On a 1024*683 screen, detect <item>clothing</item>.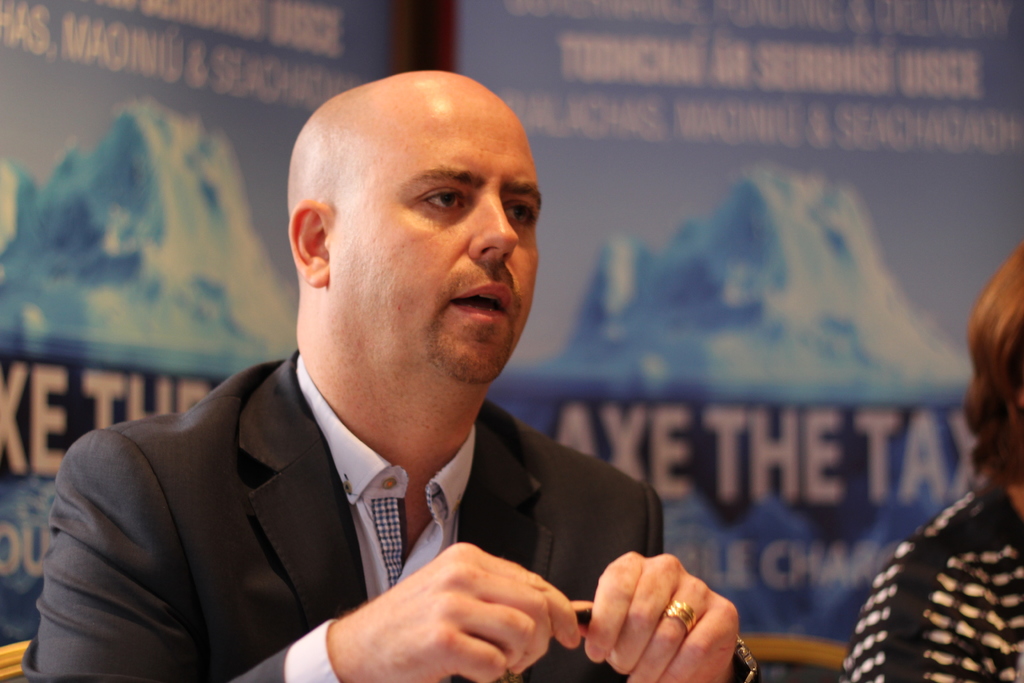
box=[836, 473, 1023, 682].
